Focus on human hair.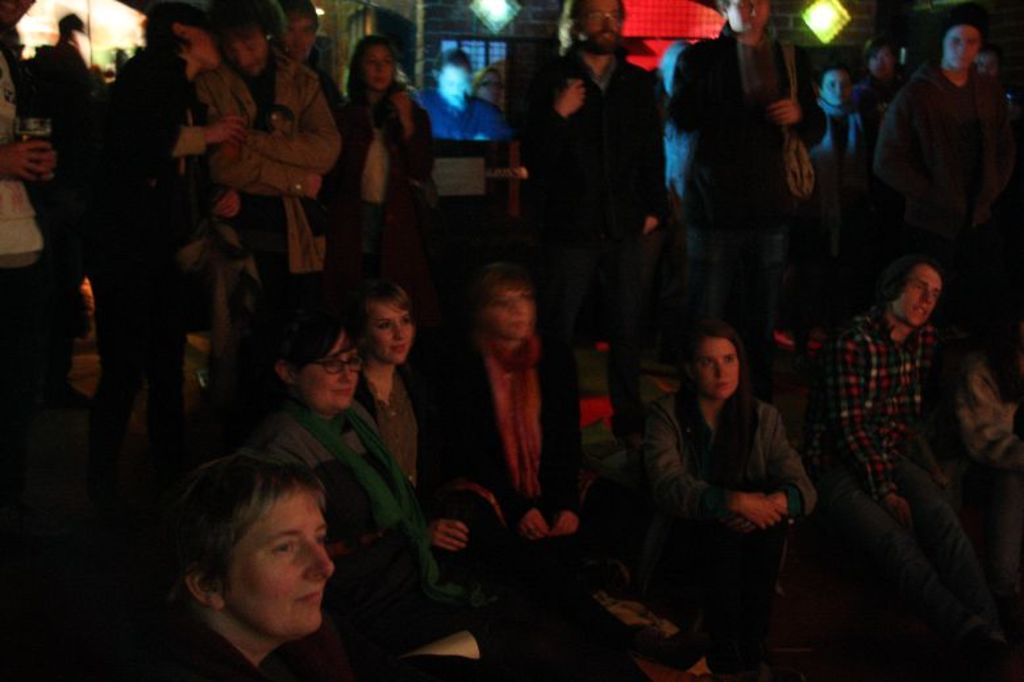
Focused at BBox(673, 319, 748, 406).
